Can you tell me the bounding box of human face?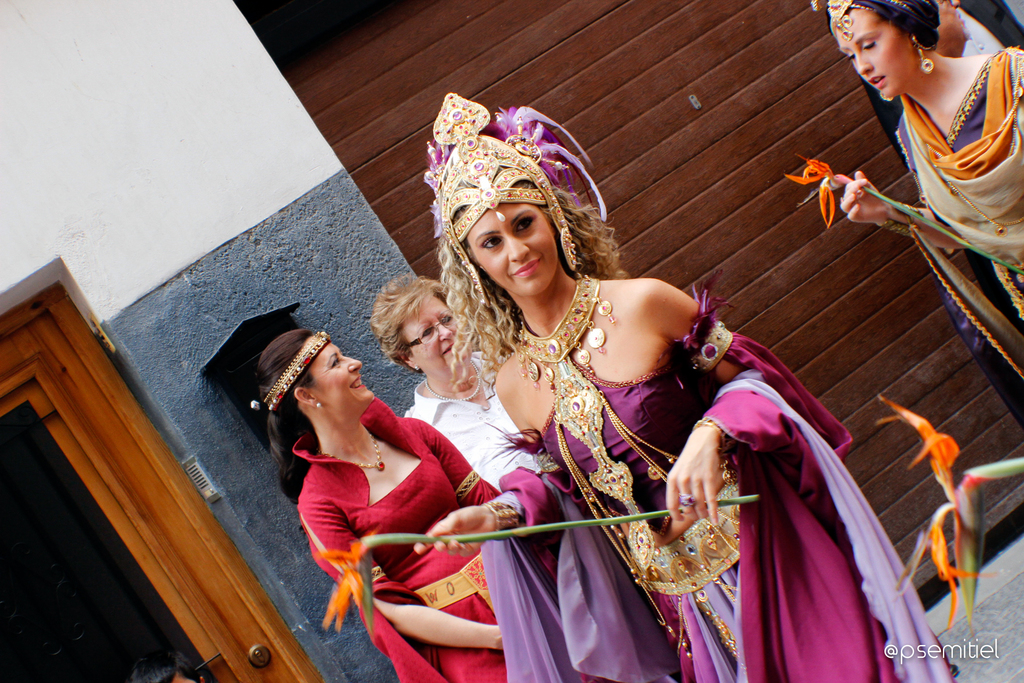
left=840, top=9, right=910, bottom=101.
